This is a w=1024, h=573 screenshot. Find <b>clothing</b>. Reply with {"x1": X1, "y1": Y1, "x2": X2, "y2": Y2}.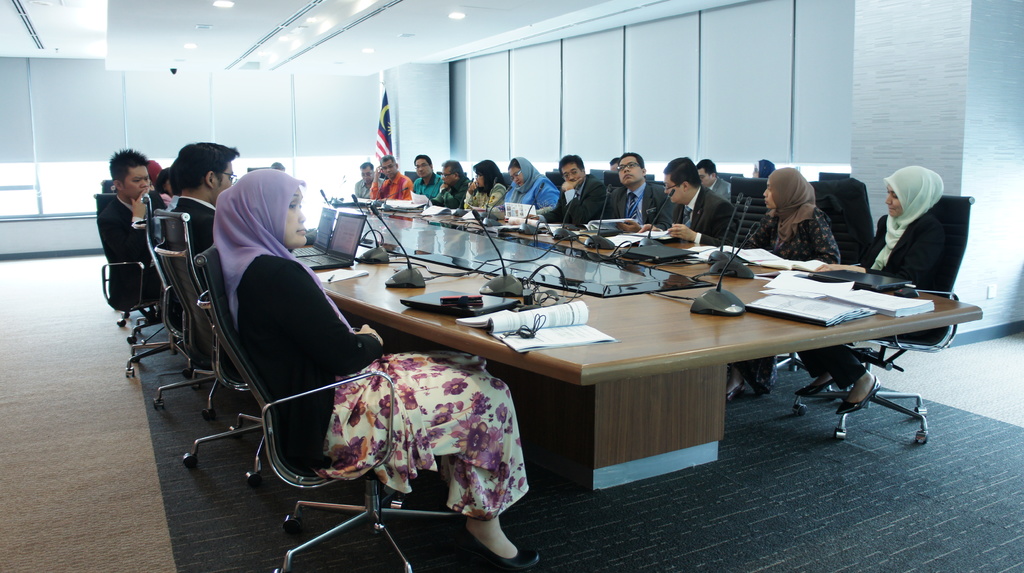
{"x1": 601, "y1": 147, "x2": 657, "y2": 234}.
